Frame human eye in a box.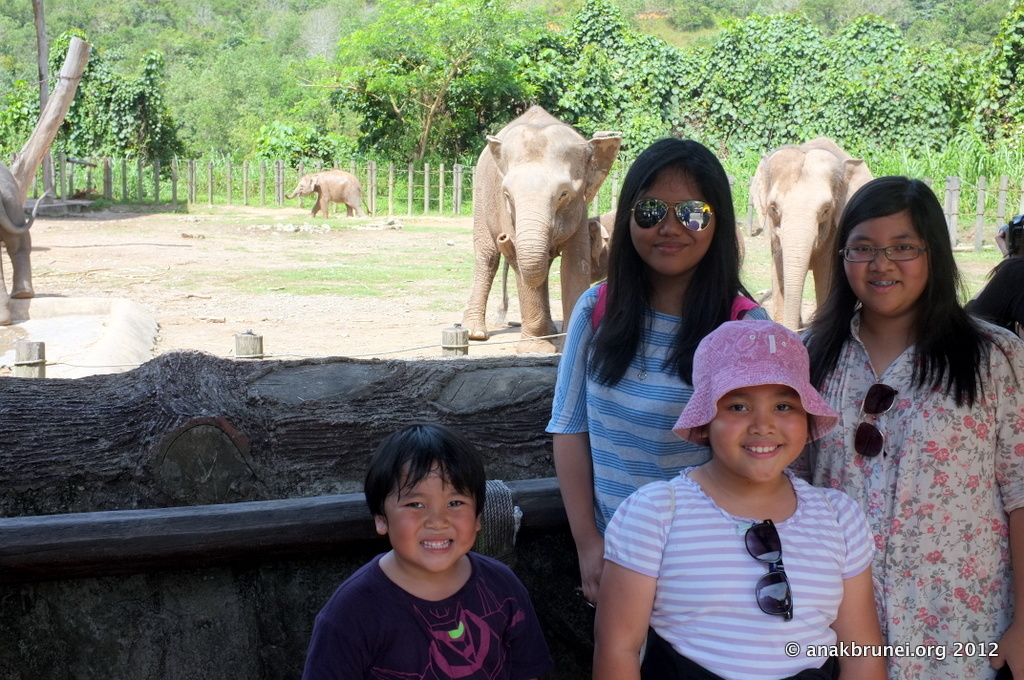
bbox=(853, 240, 877, 254).
